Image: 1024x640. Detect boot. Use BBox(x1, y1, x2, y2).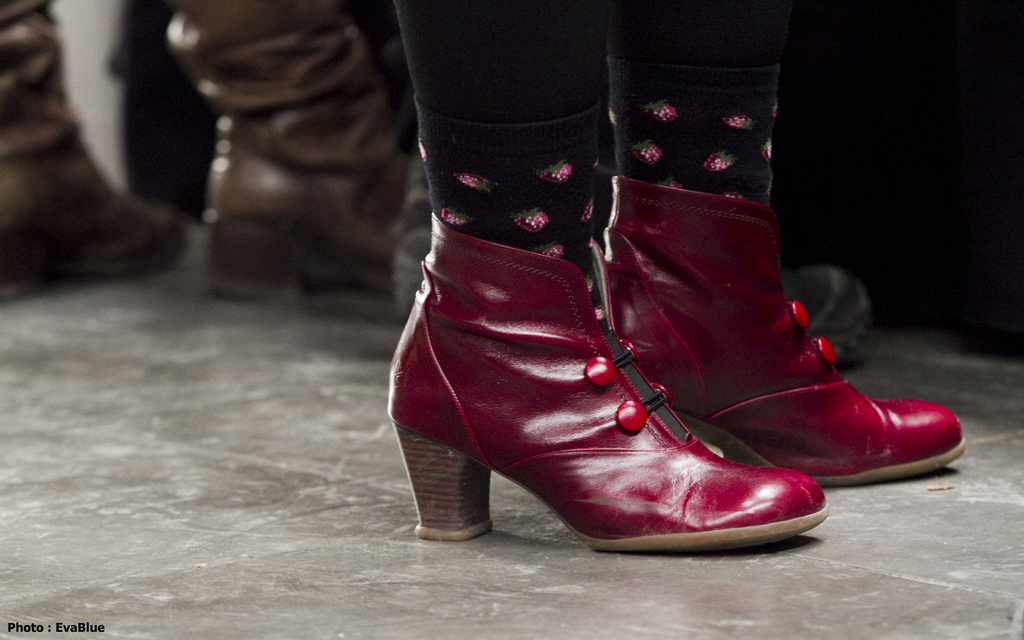
BBox(204, 5, 403, 298).
